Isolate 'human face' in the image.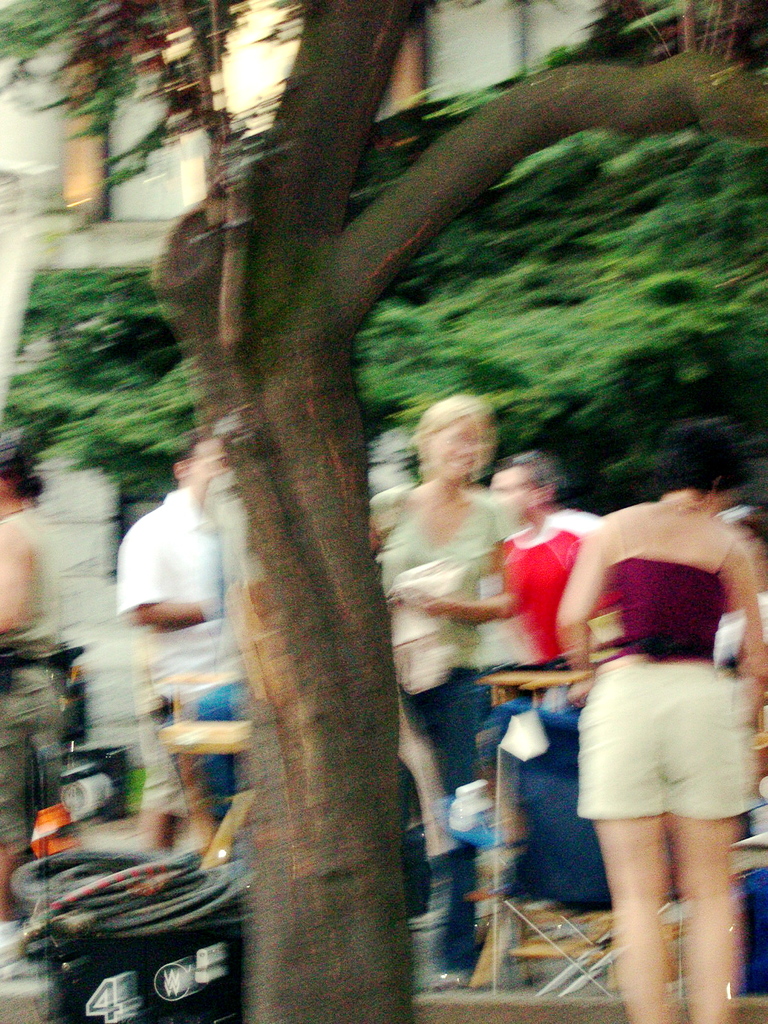
Isolated region: x1=712, y1=518, x2=758, y2=576.
